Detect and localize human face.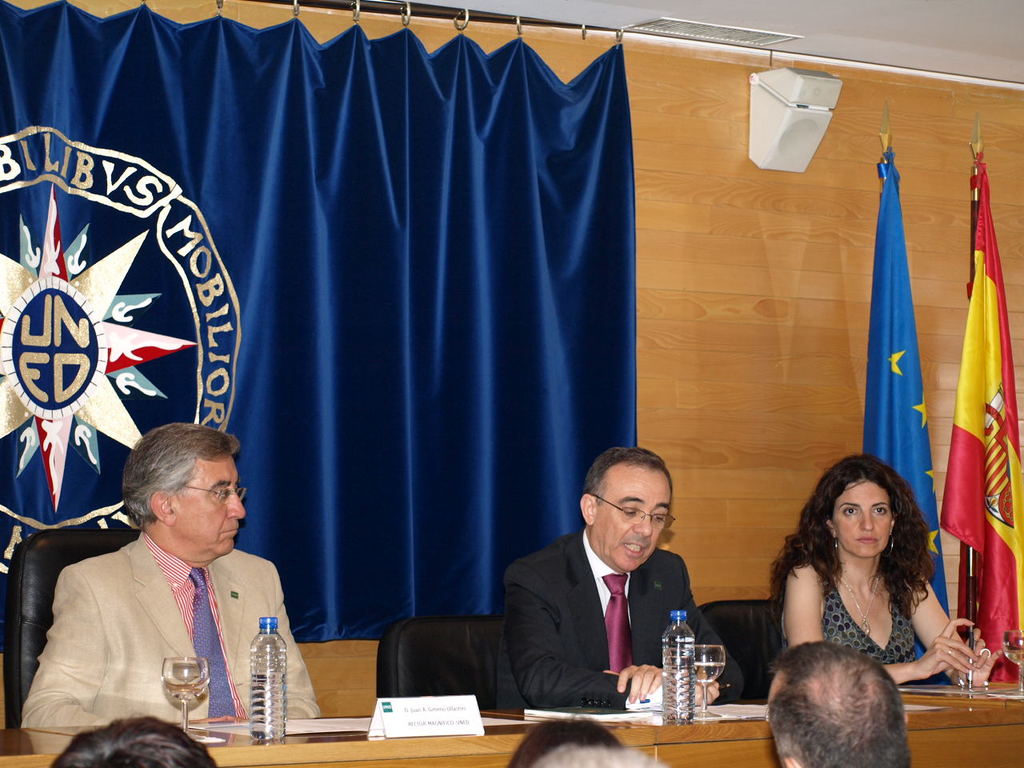
Localized at select_region(170, 458, 245, 557).
